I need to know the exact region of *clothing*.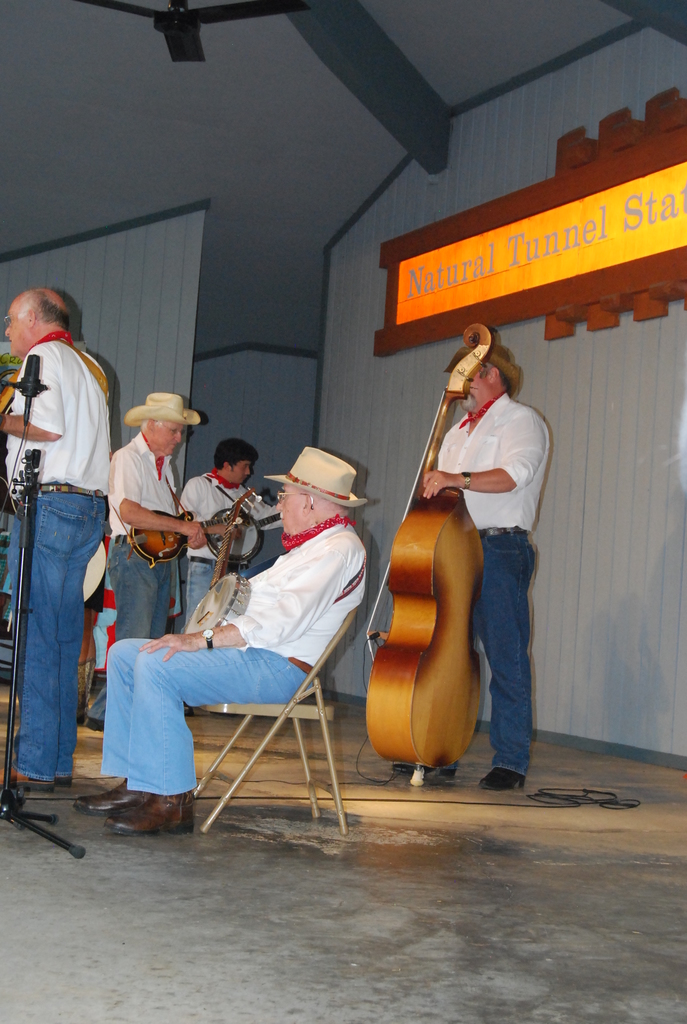
Region: Rect(179, 466, 284, 634).
